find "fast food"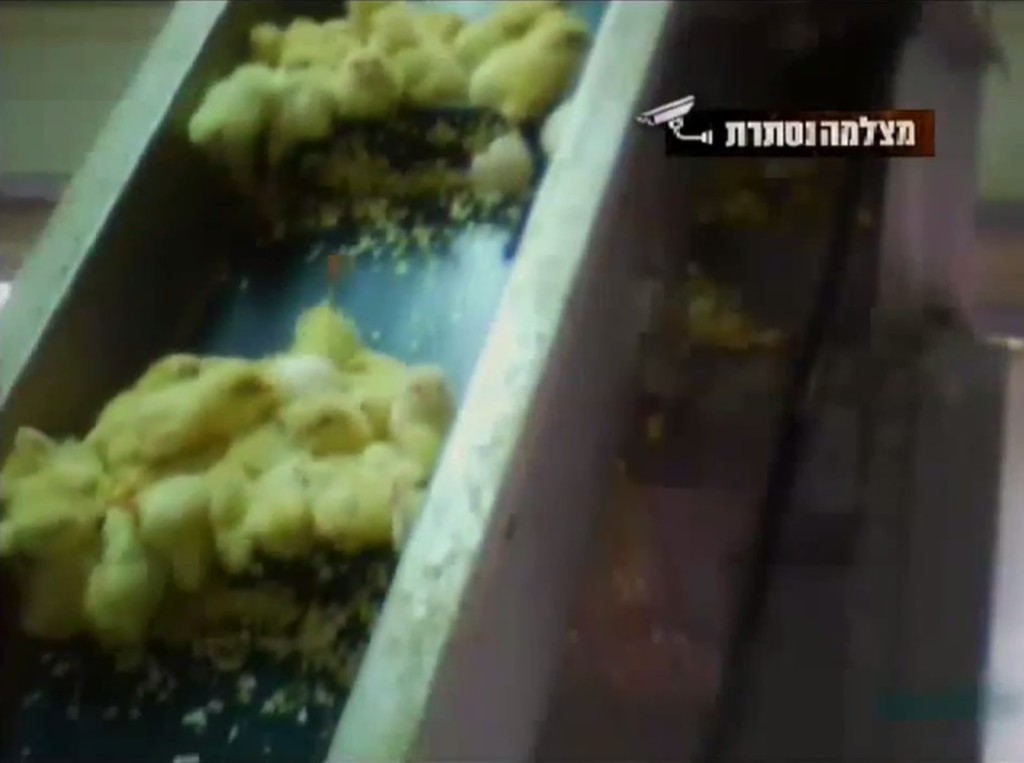
[x1=135, y1=474, x2=213, y2=587]
